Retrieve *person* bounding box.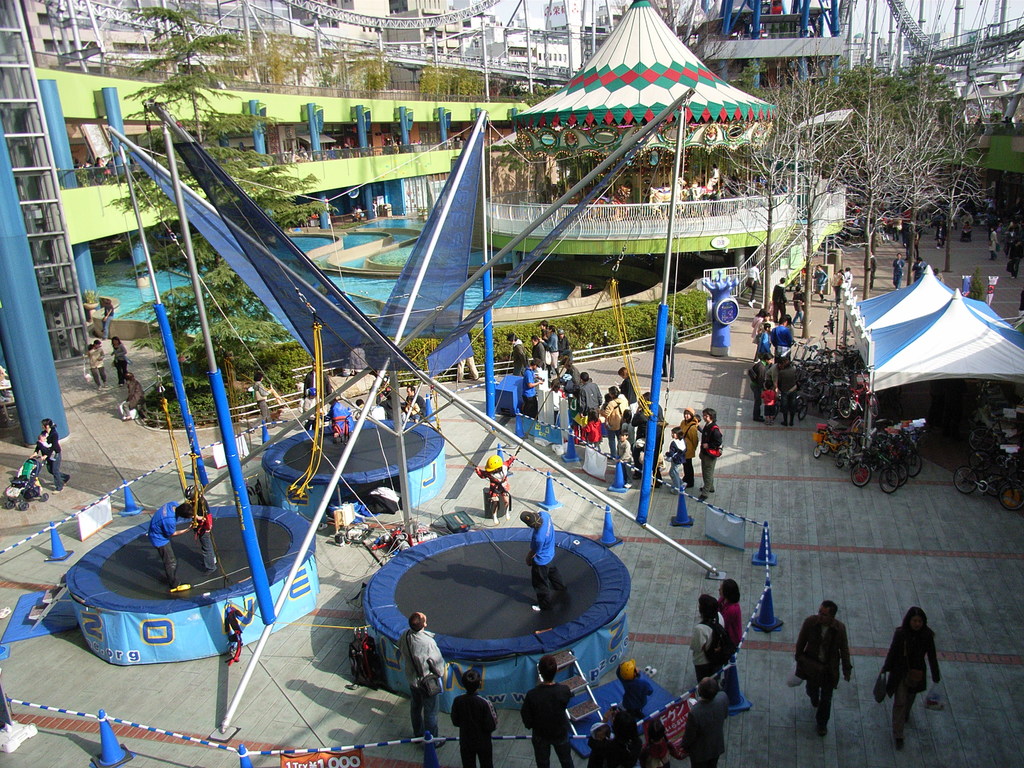
Bounding box: (x1=748, y1=352, x2=766, y2=414).
